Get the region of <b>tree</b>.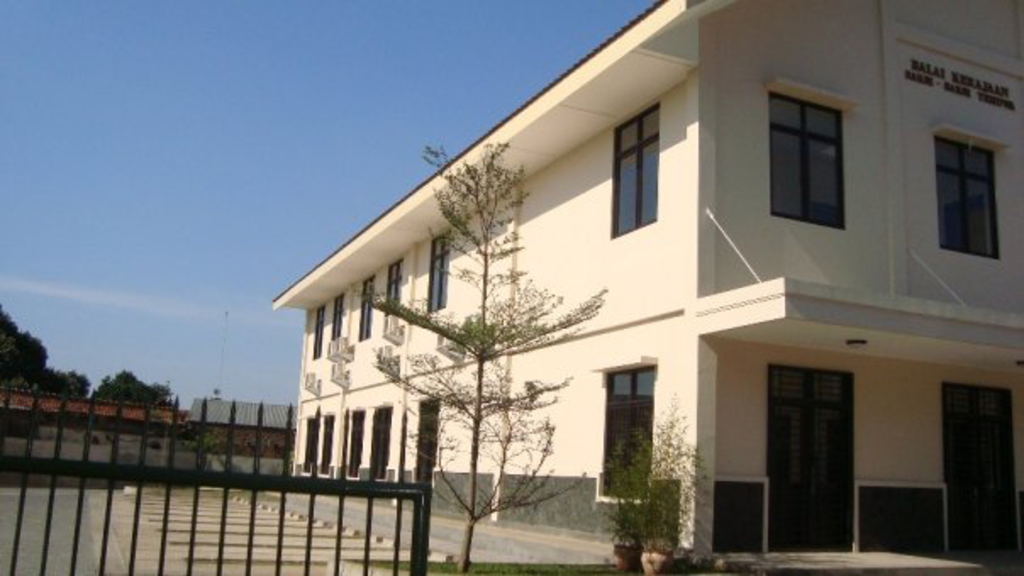
<box>139,381,176,412</box>.
